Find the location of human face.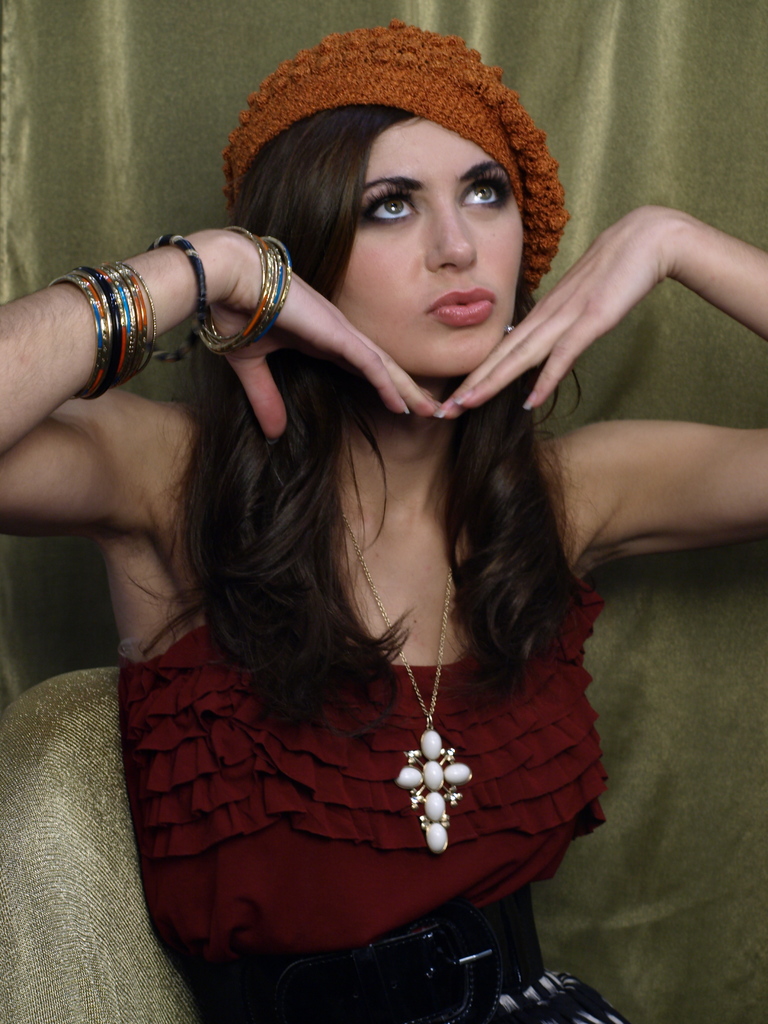
Location: (x1=336, y1=118, x2=530, y2=375).
